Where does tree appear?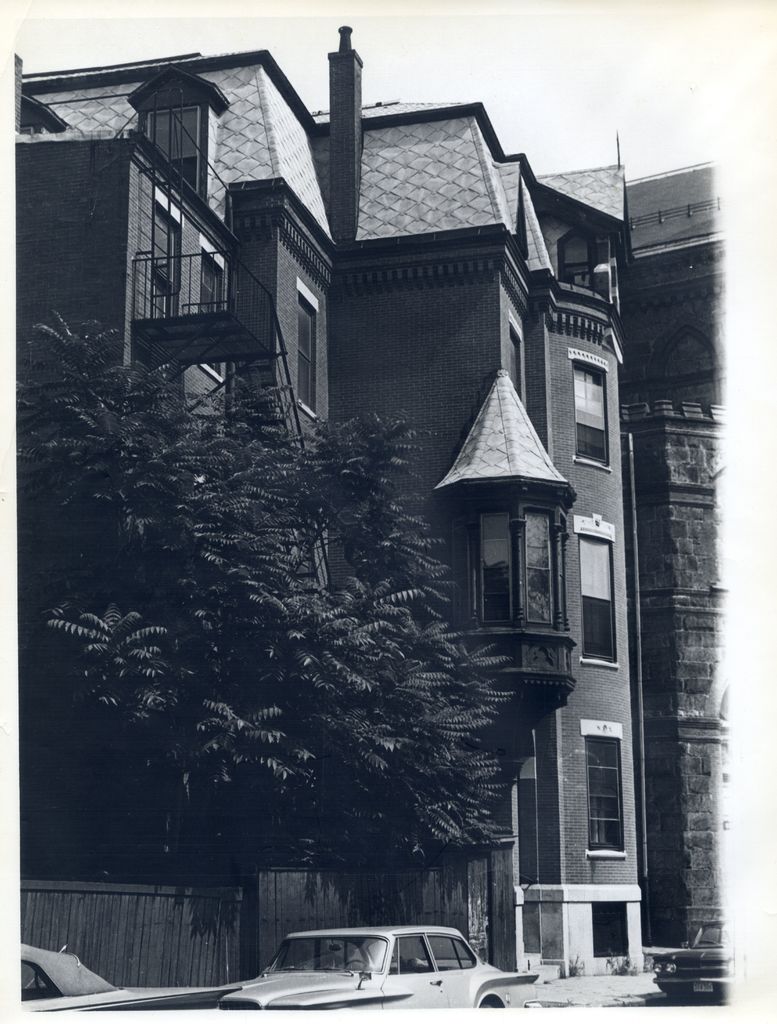
Appears at x1=17 y1=311 x2=519 y2=976.
